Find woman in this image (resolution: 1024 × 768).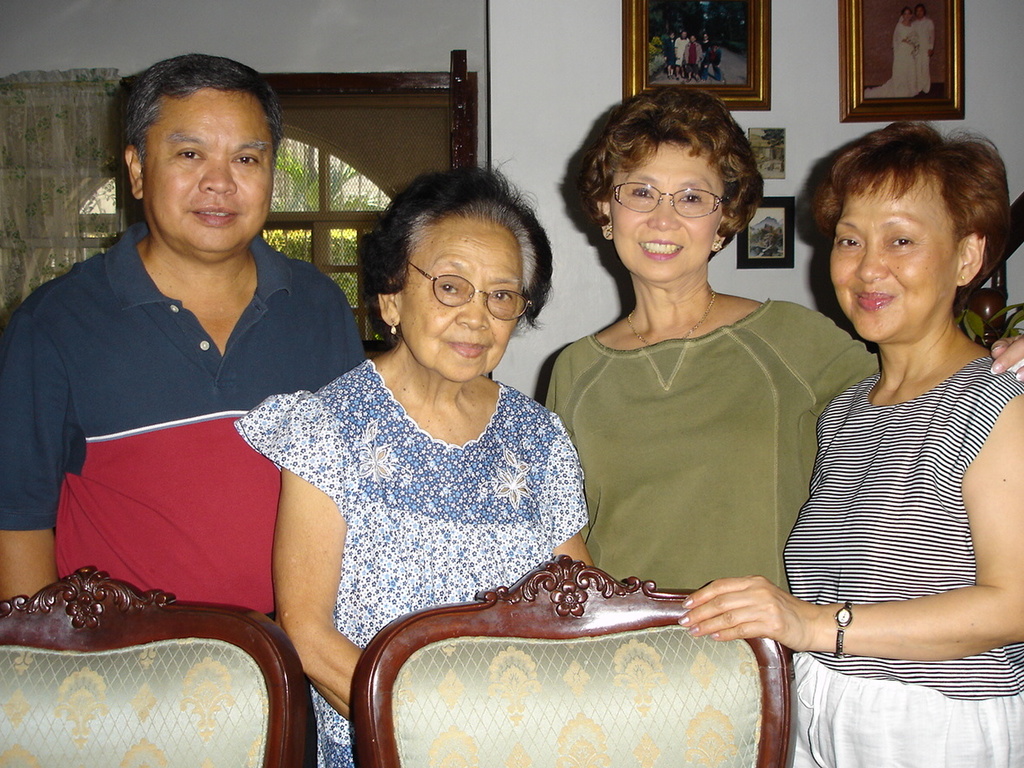
bbox(531, 81, 1023, 767).
